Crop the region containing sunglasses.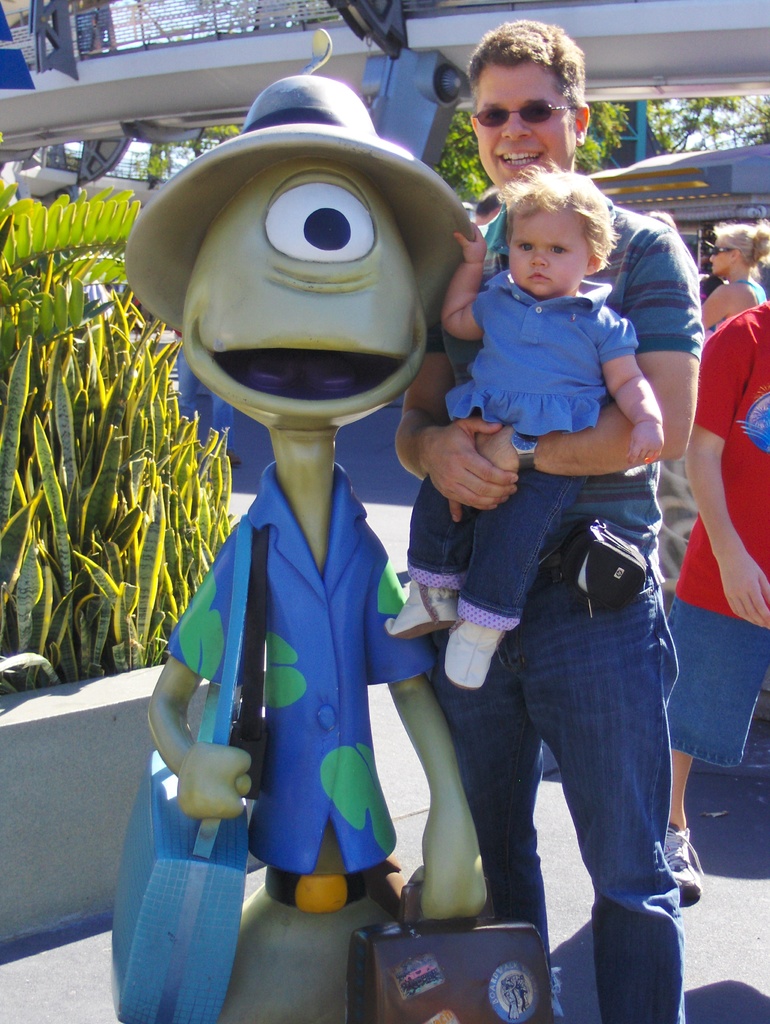
Crop region: [476, 102, 577, 130].
